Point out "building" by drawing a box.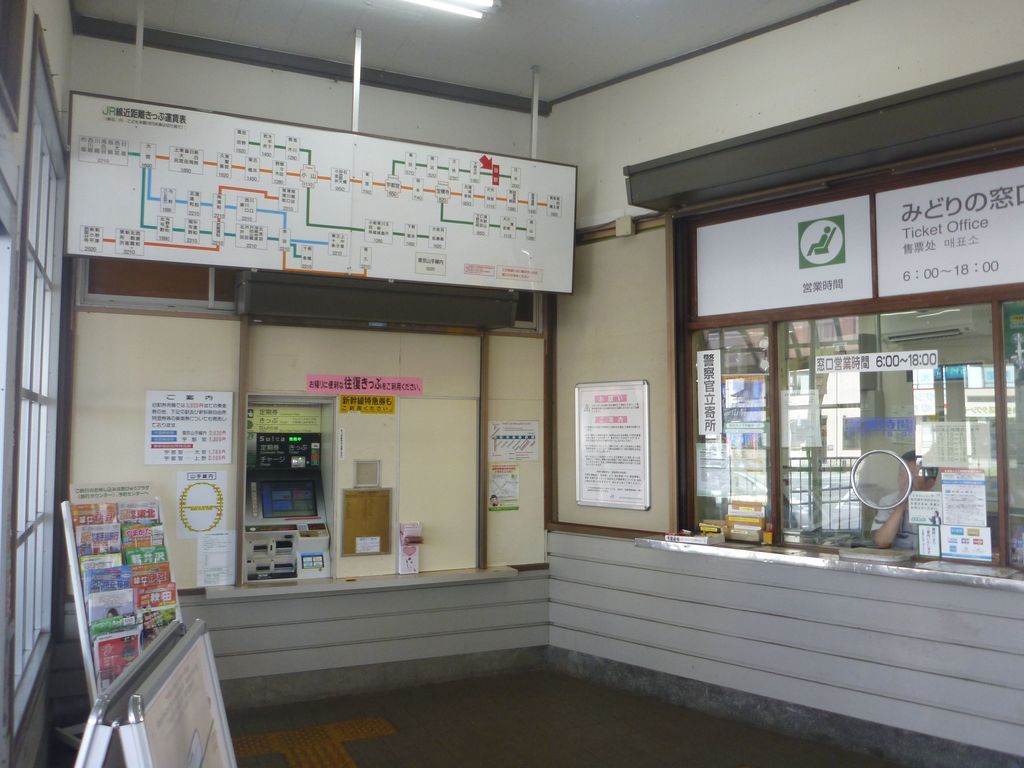
0, 0, 1021, 767.
